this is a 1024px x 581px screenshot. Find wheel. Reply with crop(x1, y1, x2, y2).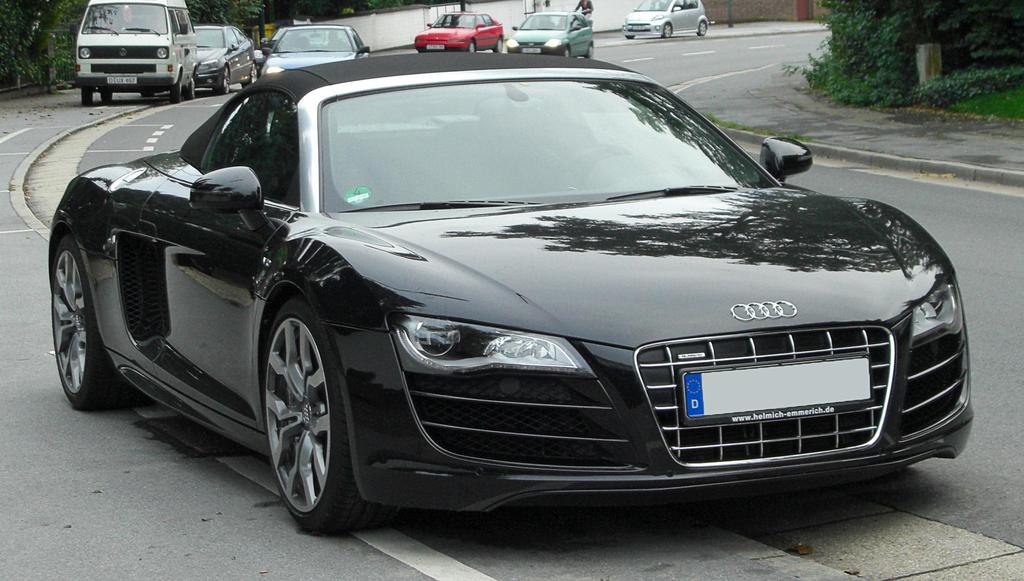
crop(40, 234, 120, 408).
